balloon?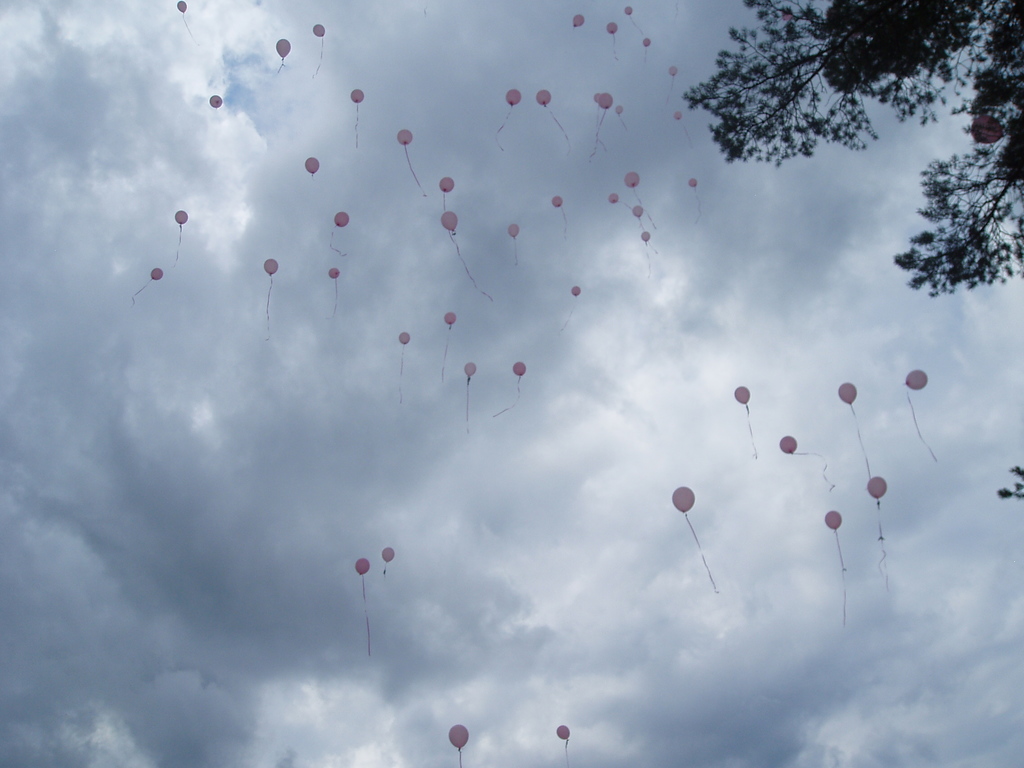
select_region(836, 378, 858, 406)
